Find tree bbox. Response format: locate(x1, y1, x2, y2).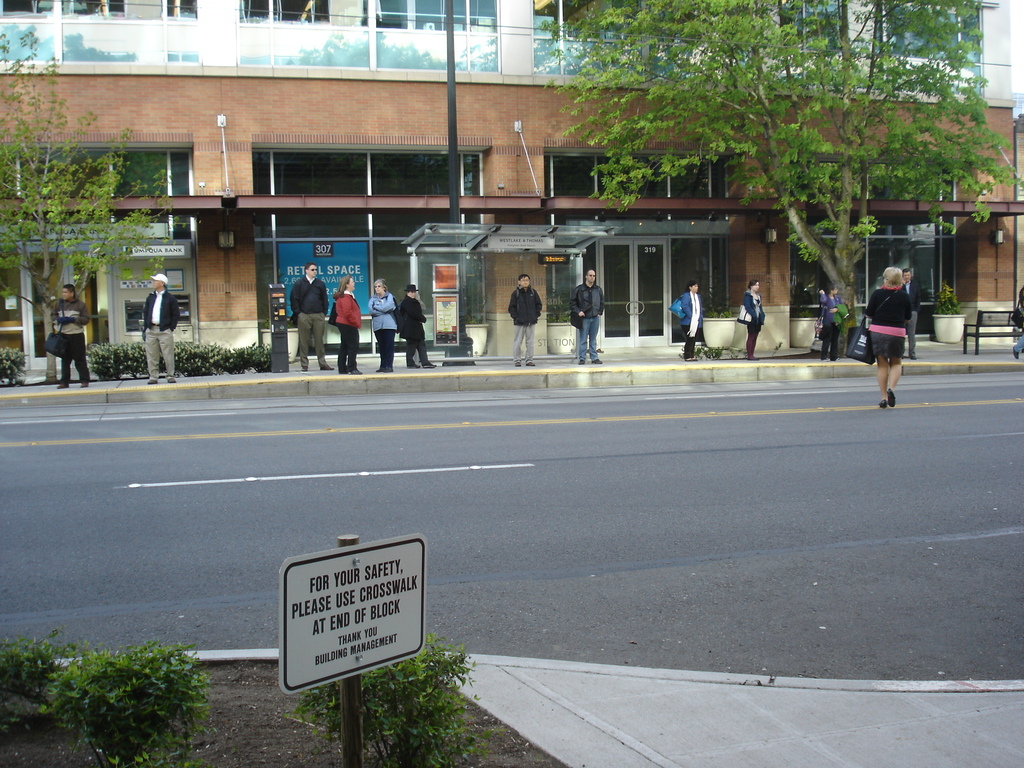
locate(27, 106, 142, 347).
